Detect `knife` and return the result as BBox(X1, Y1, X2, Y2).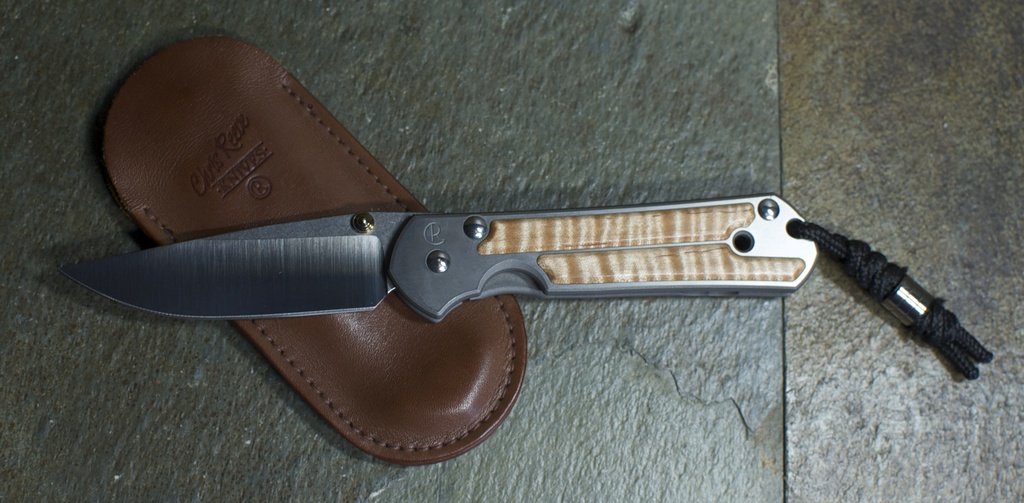
BBox(56, 192, 996, 385).
